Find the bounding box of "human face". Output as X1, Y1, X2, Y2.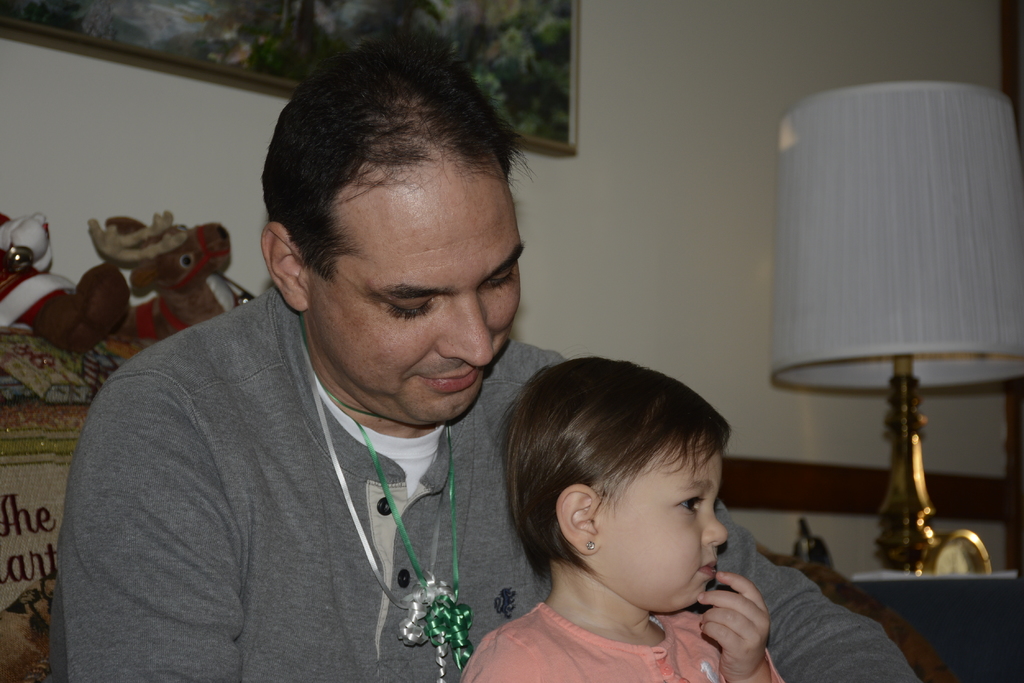
586, 433, 726, 609.
